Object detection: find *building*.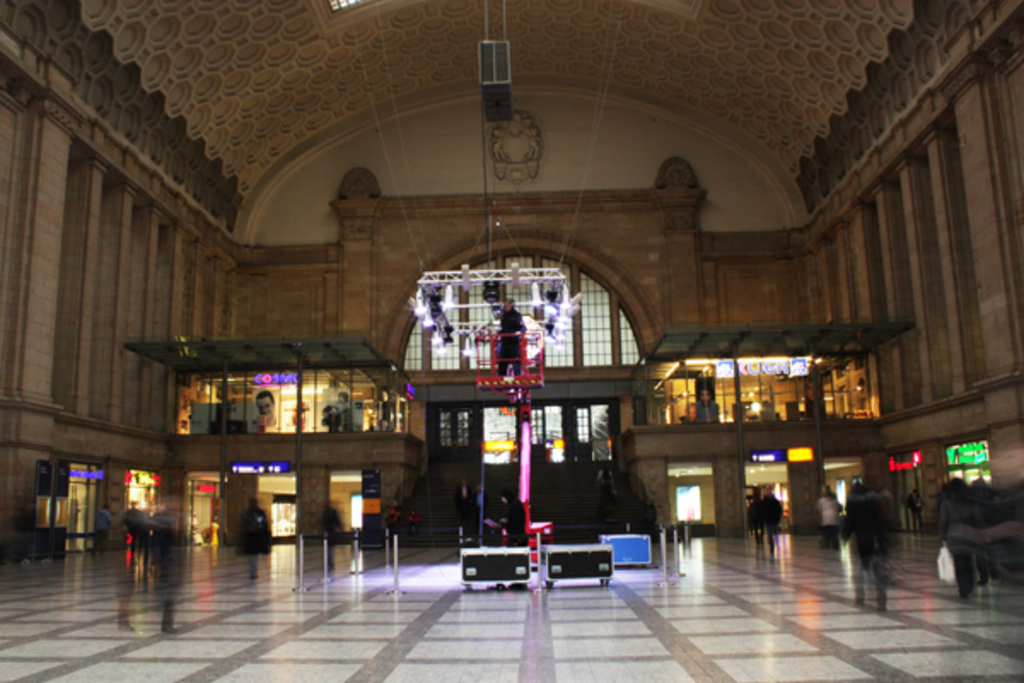
box(0, 0, 1022, 681).
